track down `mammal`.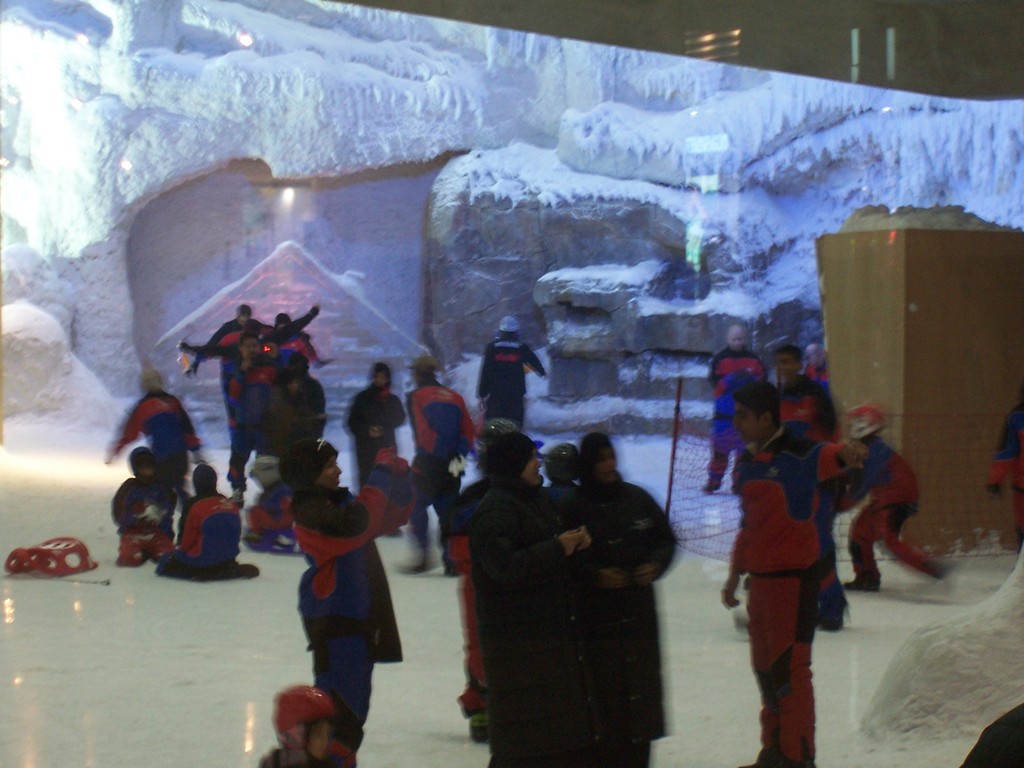
Tracked to 162/446/248/589.
